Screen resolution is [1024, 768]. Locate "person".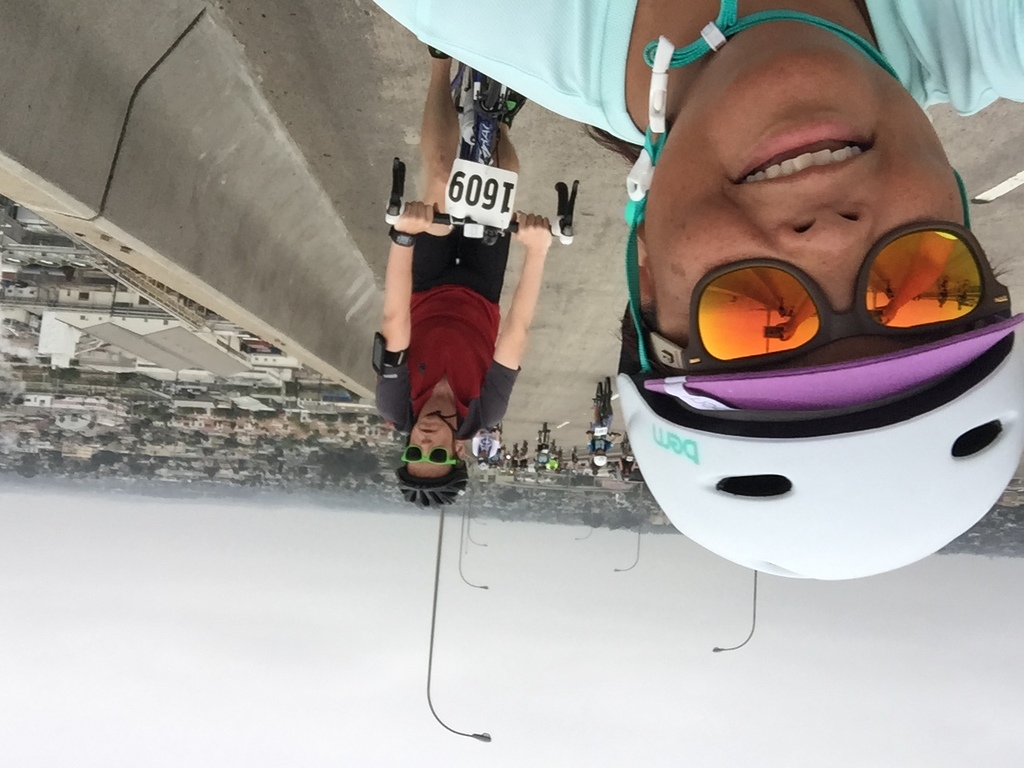
369,0,1023,582.
